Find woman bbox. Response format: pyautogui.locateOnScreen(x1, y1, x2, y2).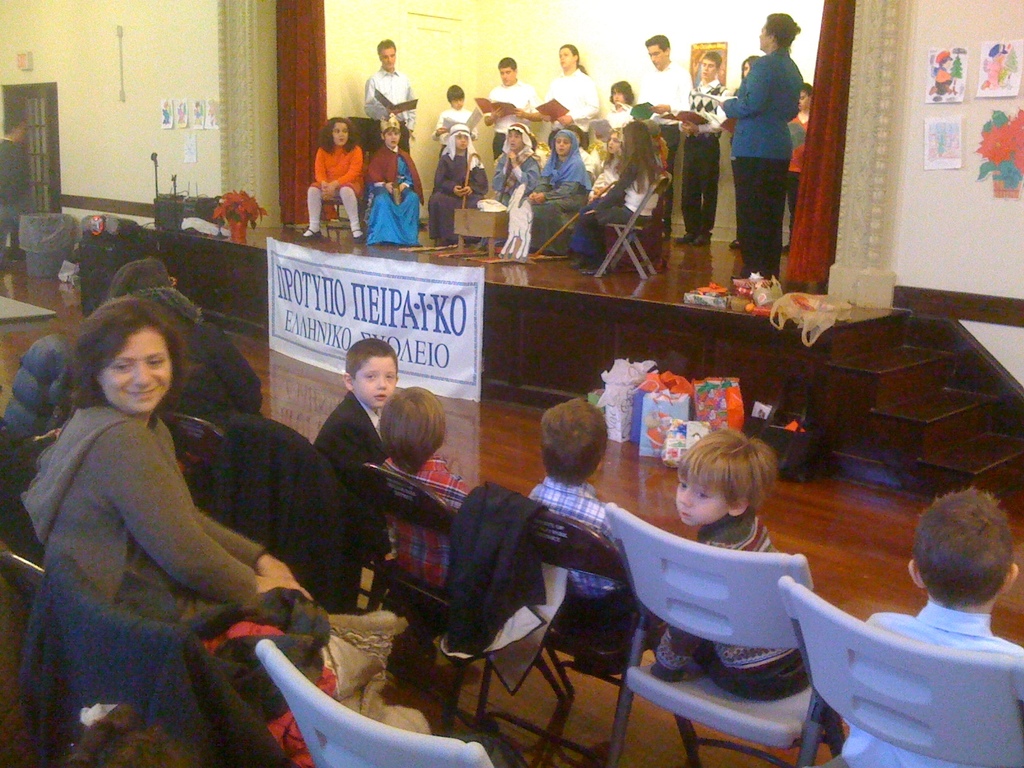
pyautogui.locateOnScreen(12, 303, 324, 632).
